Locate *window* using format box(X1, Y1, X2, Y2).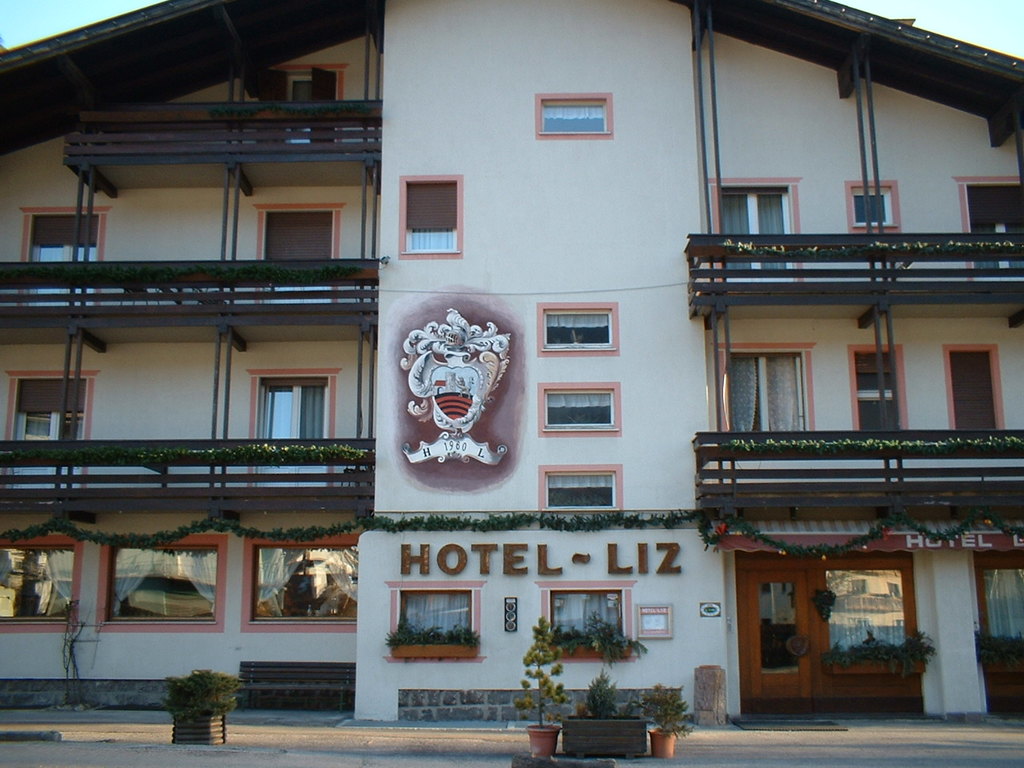
box(0, 546, 70, 626).
